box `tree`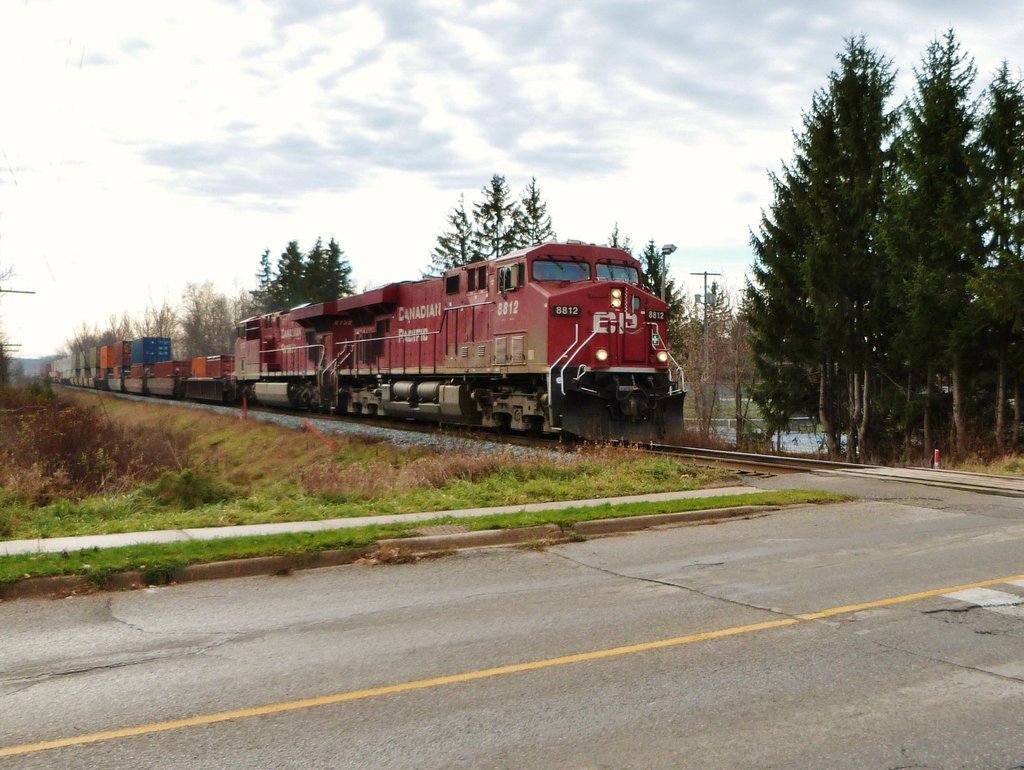
x1=305 y1=230 x2=336 y2=304
